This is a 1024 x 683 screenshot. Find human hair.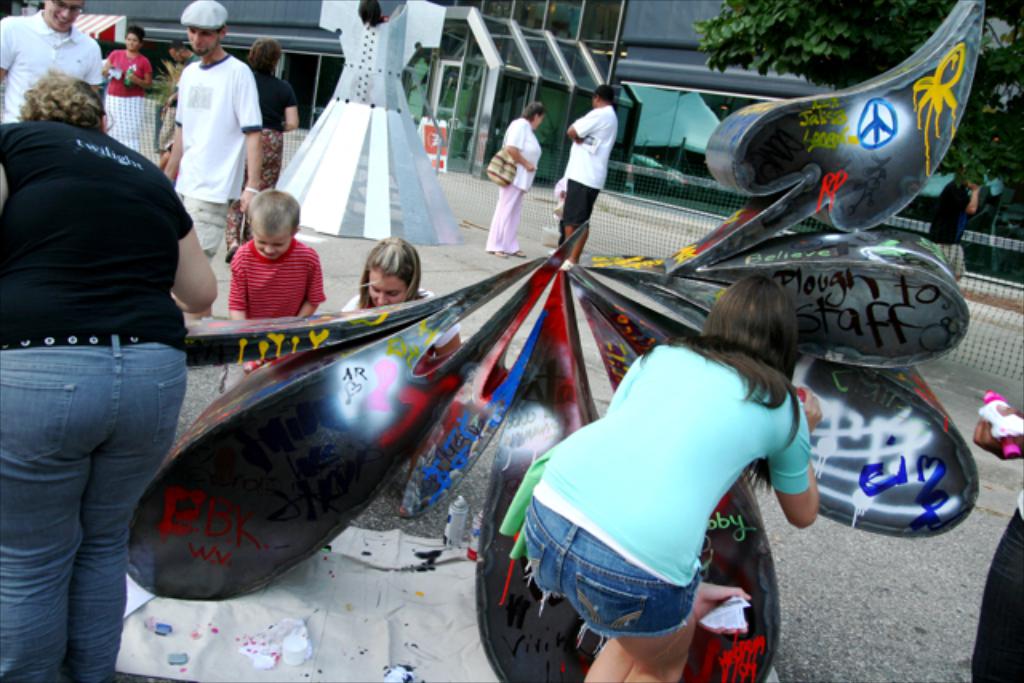
Bounding box: 517:98:539:122.
